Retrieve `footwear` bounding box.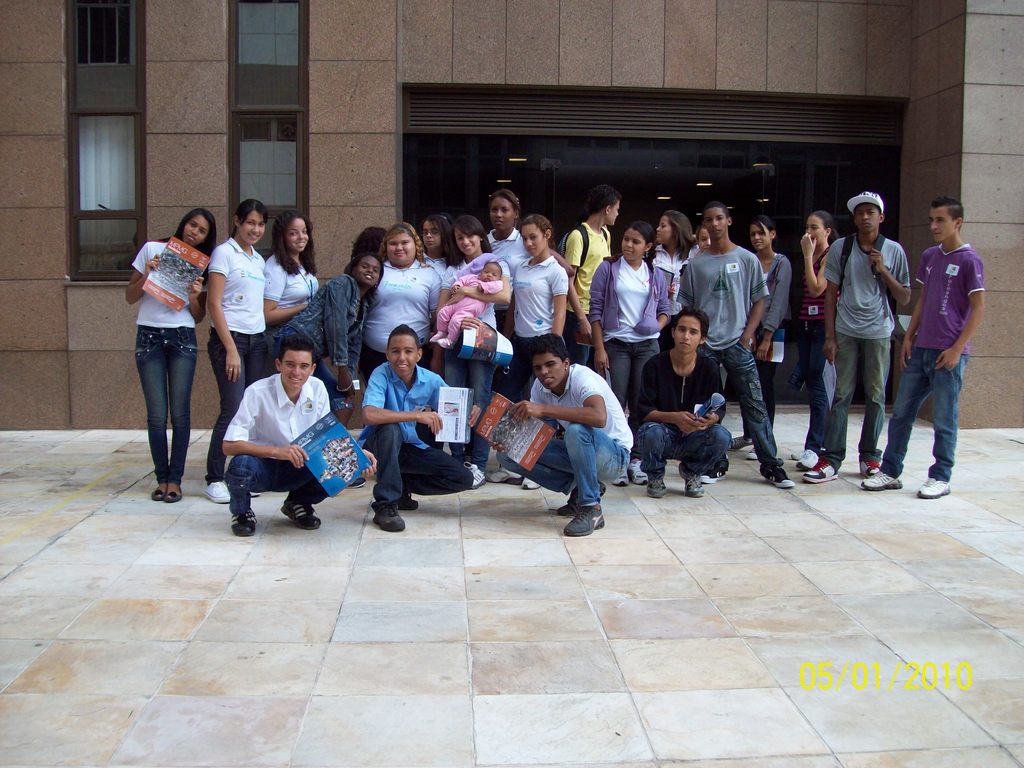
Bounding box: bbox=[796, 447, 816, 463].
